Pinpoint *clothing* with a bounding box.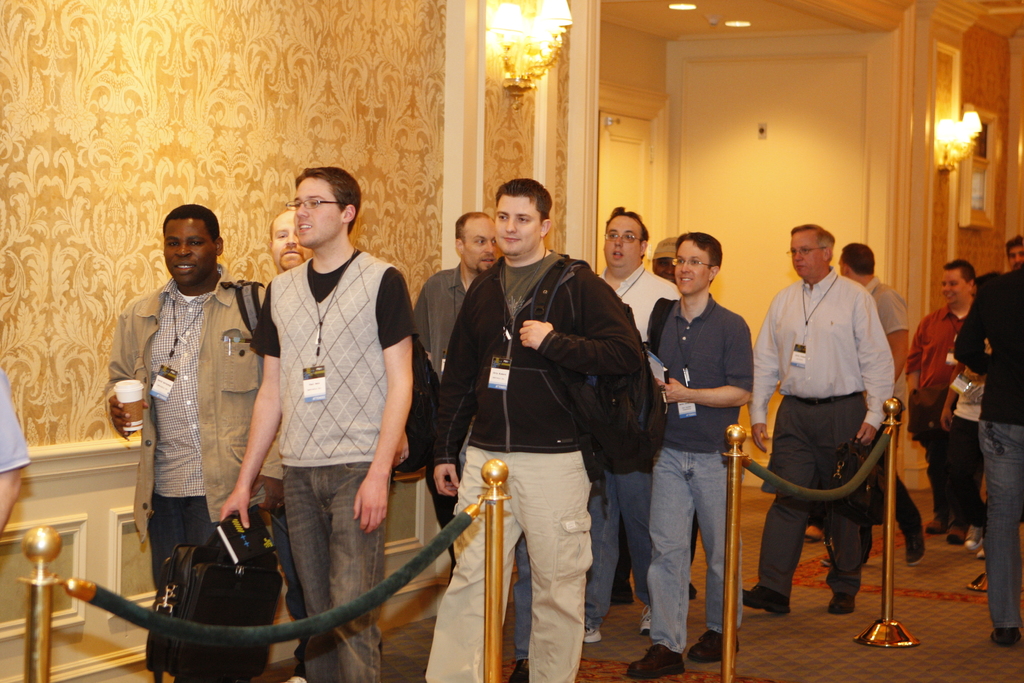
[left=0, top=370, right=33, bottom=477].
